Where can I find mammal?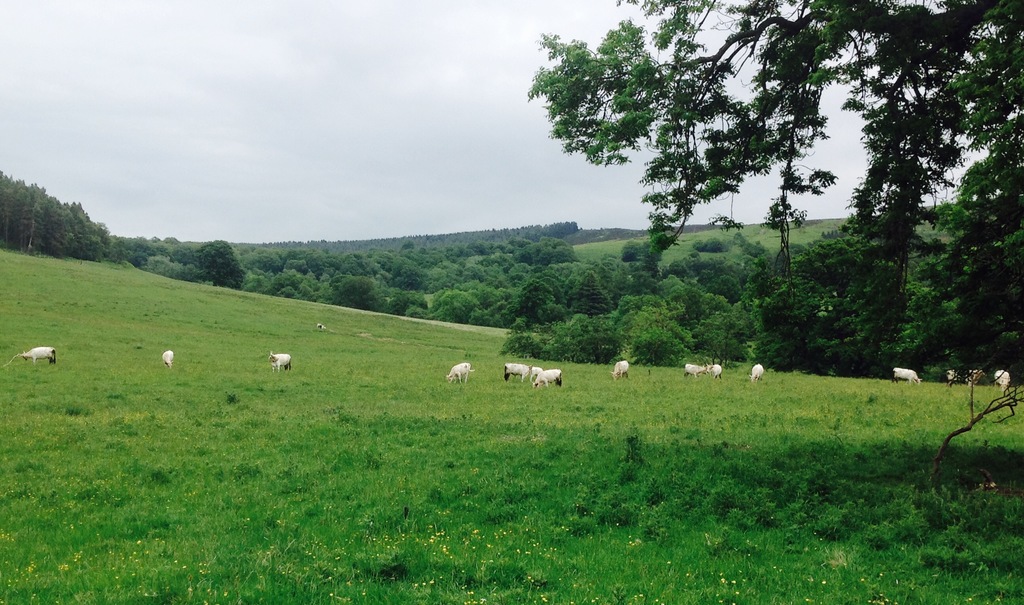
You can find it at rect(530, 370, 563, 387).
